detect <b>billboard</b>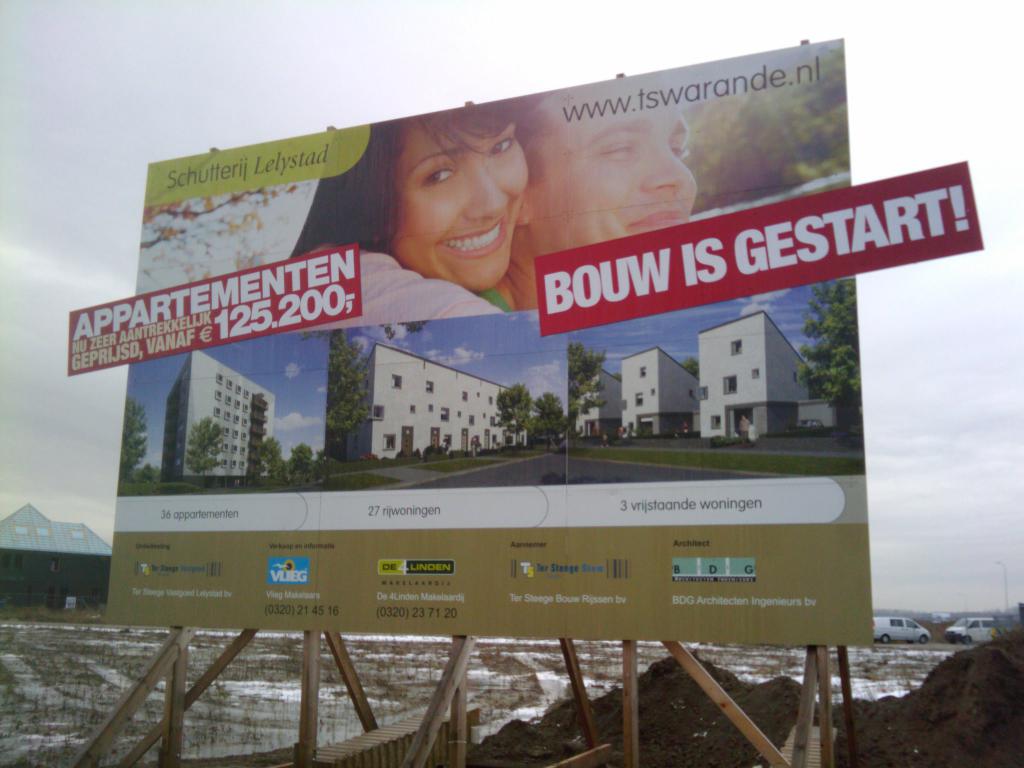
bbox(102, 42, 870, 644)
